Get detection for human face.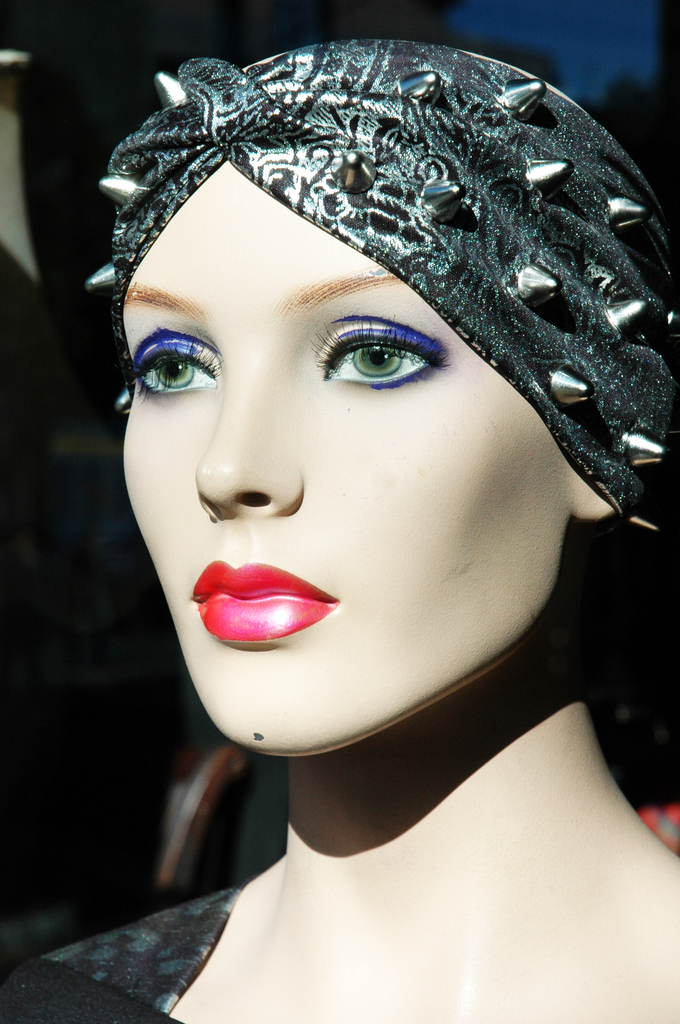
Detection: box=[124, 162, 574, 760].
